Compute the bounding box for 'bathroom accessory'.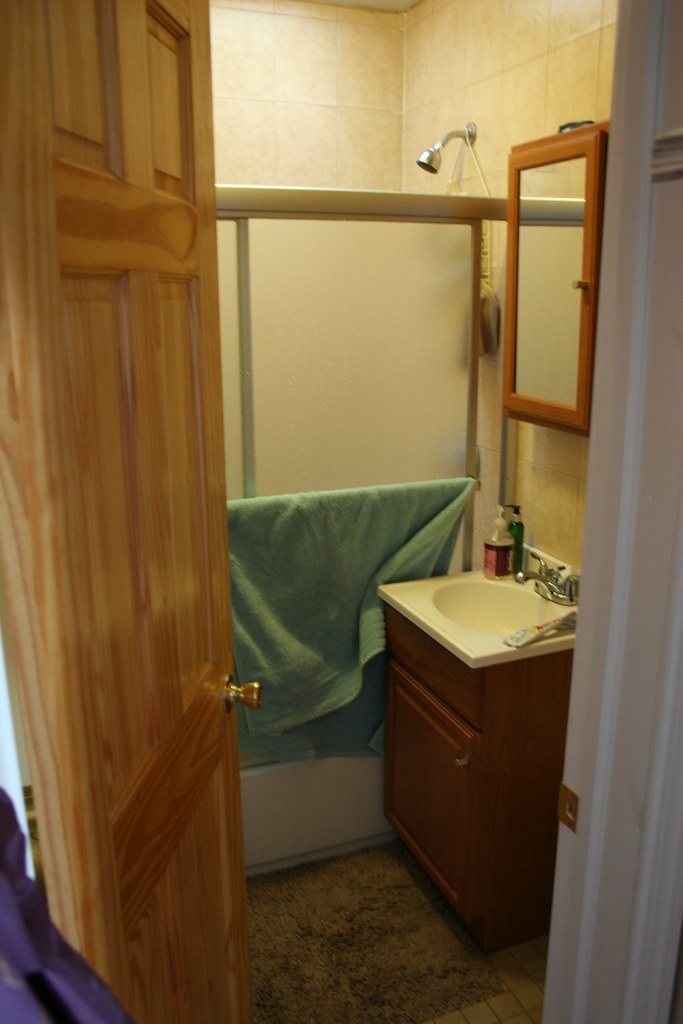
[415, 118, 477, 173].
